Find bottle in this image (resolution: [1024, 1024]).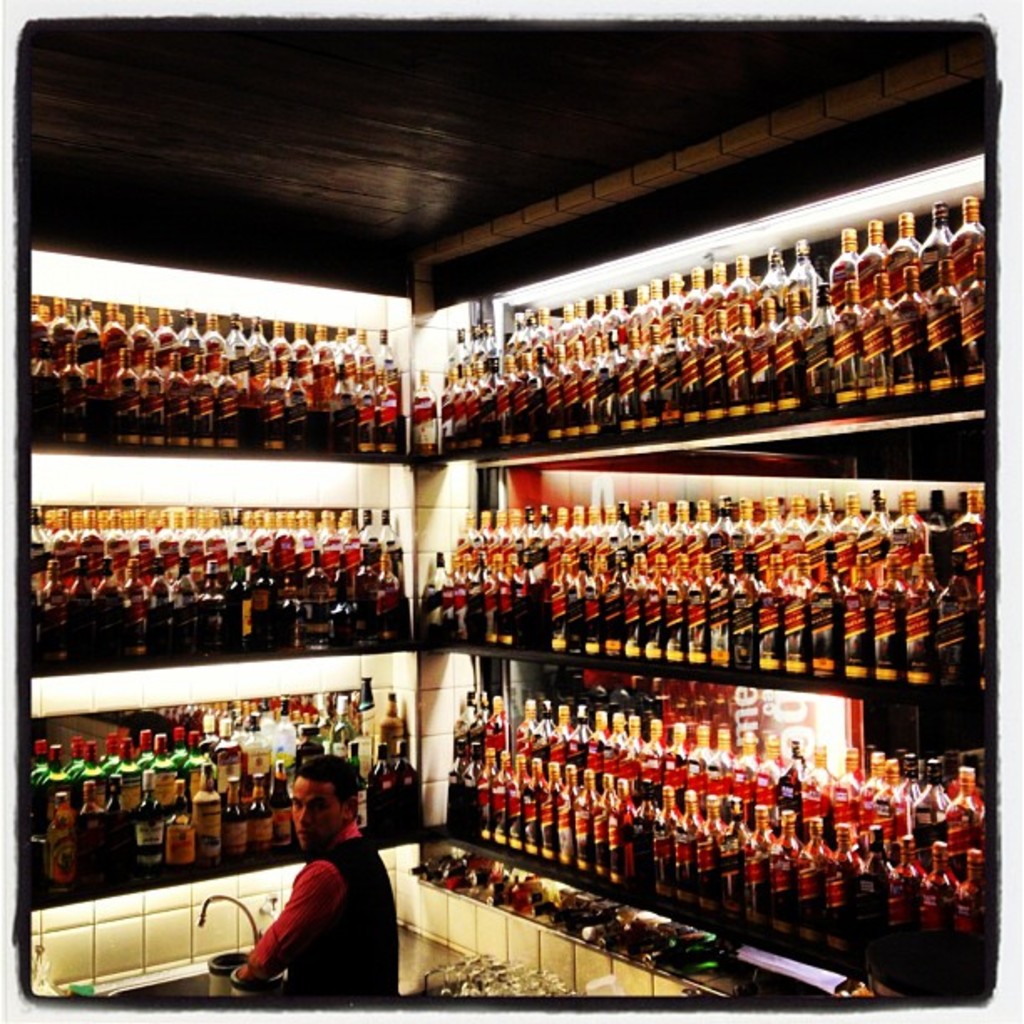
<region>154, 505, 177, 552</region>.
